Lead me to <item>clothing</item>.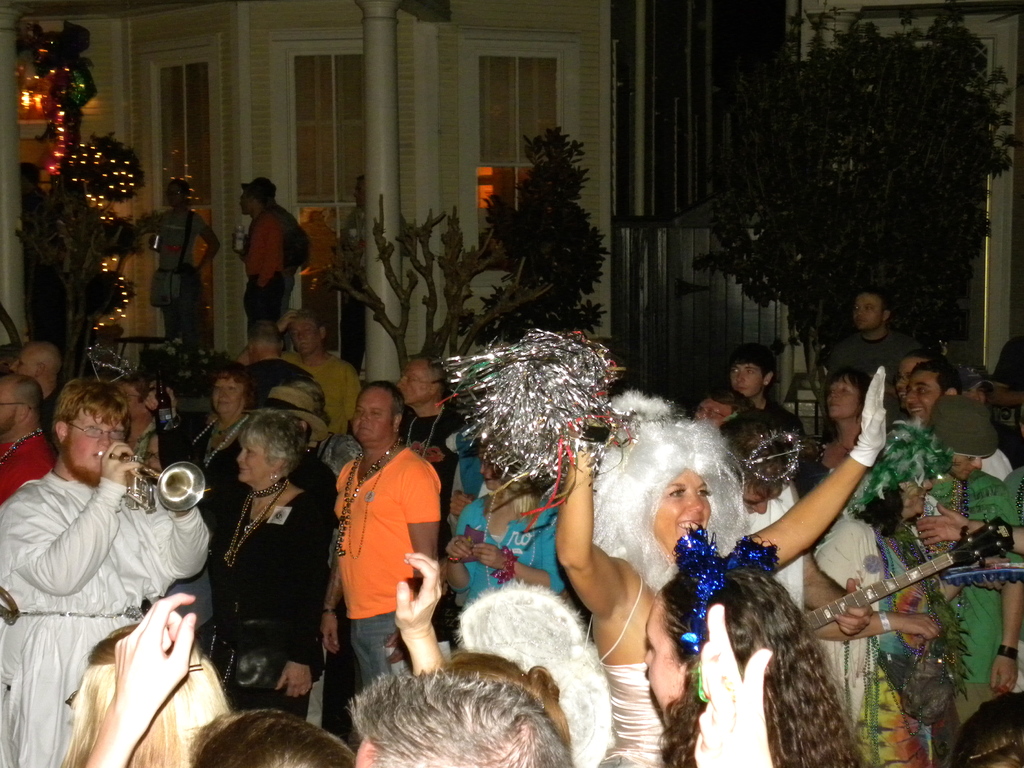
Lead to bbox(148, 220, 216, 305).
